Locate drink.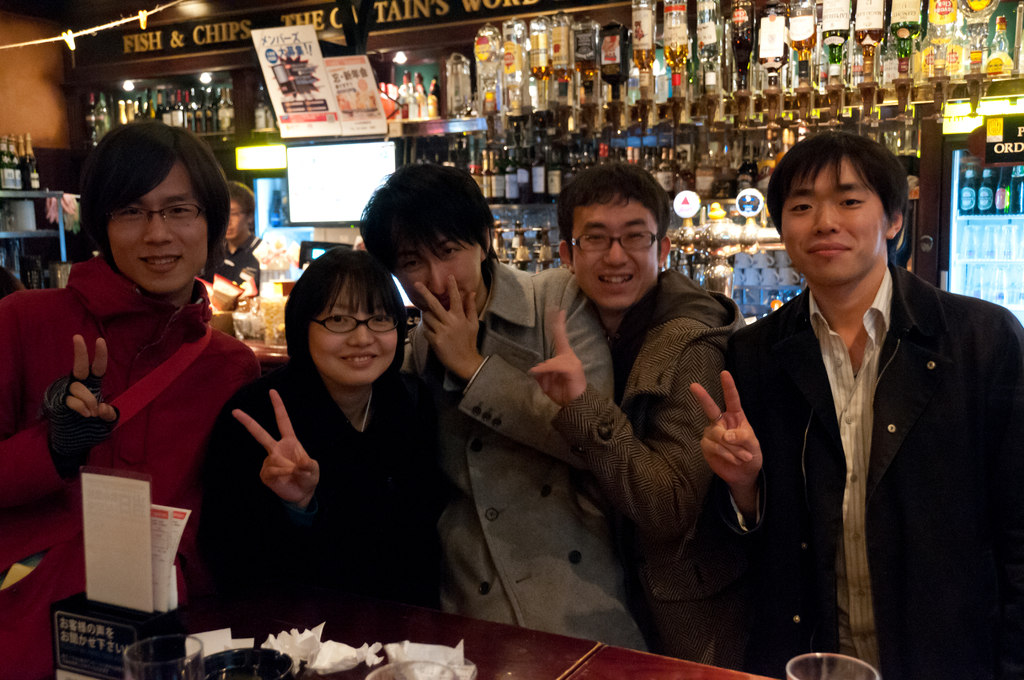
Bounding box: Rect(0, 133, 12, 188).
